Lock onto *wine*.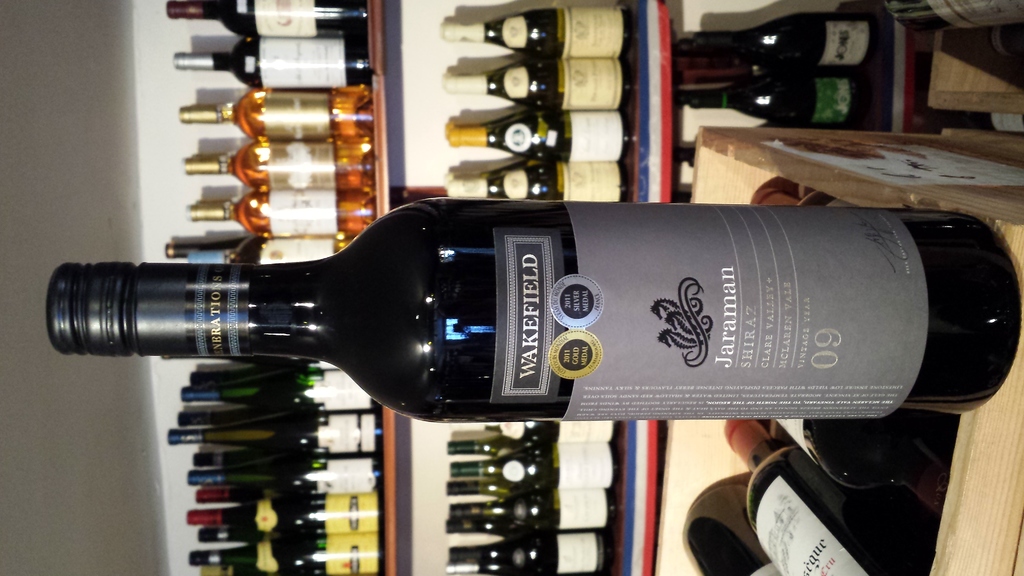
Locked: box(689, 73, 872, 128).
